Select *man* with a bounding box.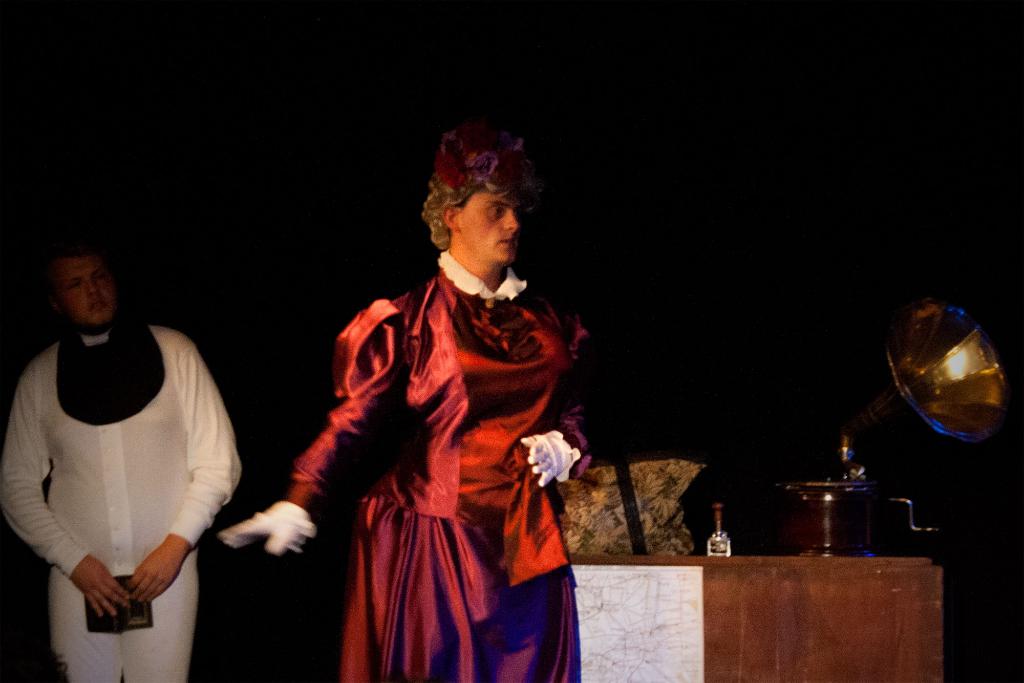
crop(0, 213, 243, 682).
